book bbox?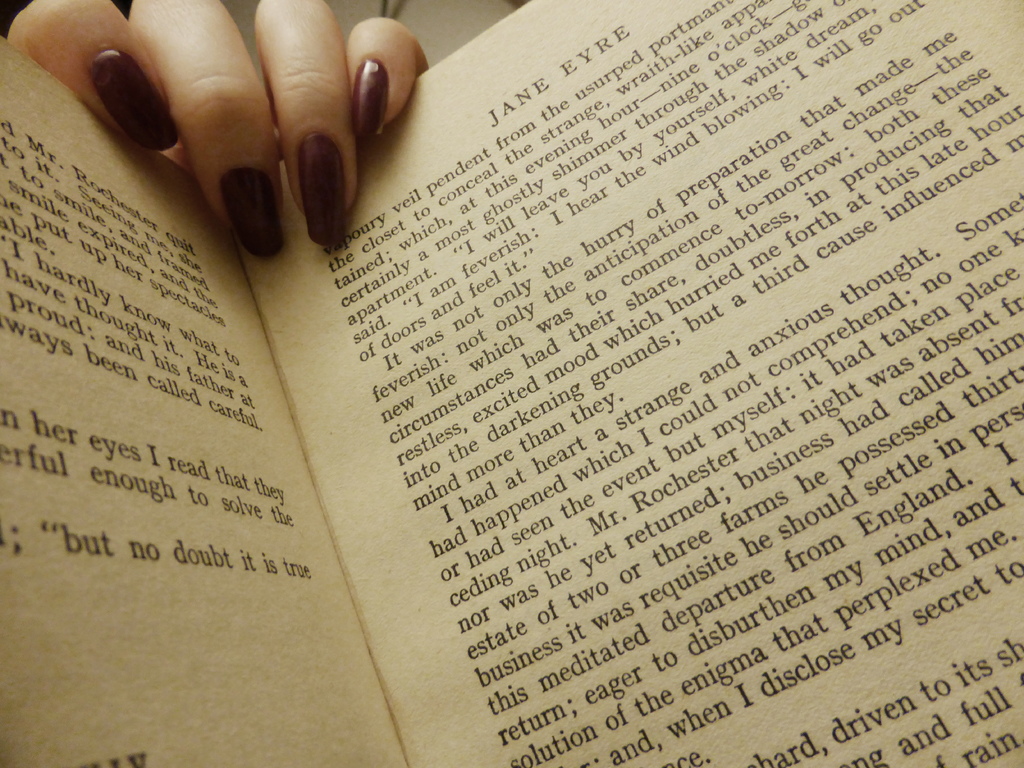
box=[4, 0, 991, 764]
